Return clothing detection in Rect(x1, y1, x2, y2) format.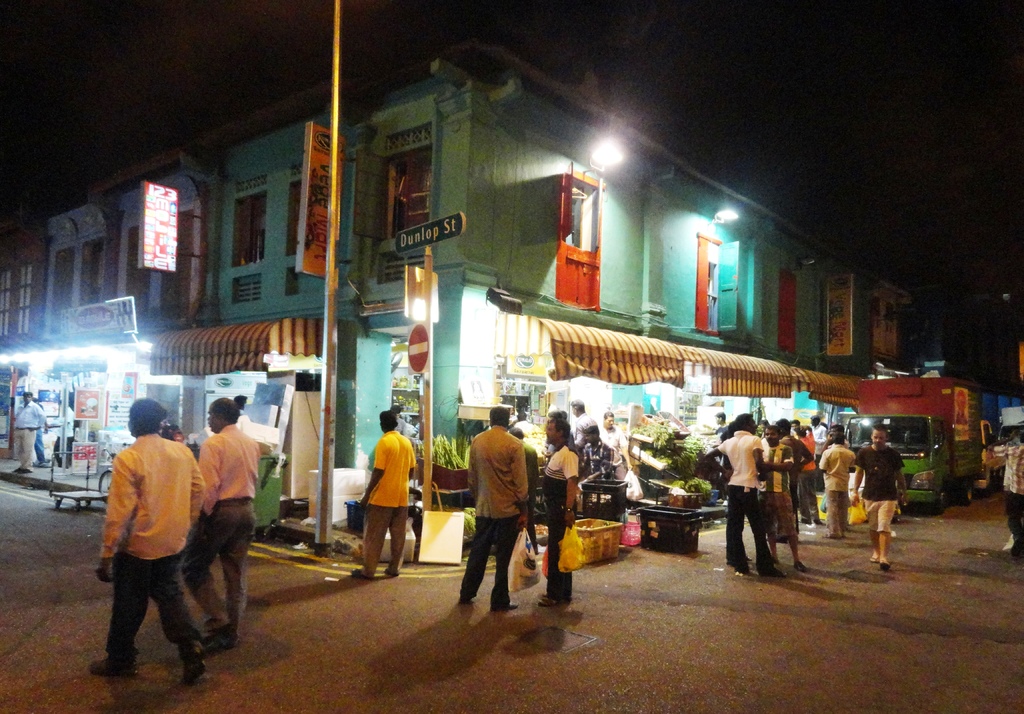
Rect(180, 424, 261, 631).
